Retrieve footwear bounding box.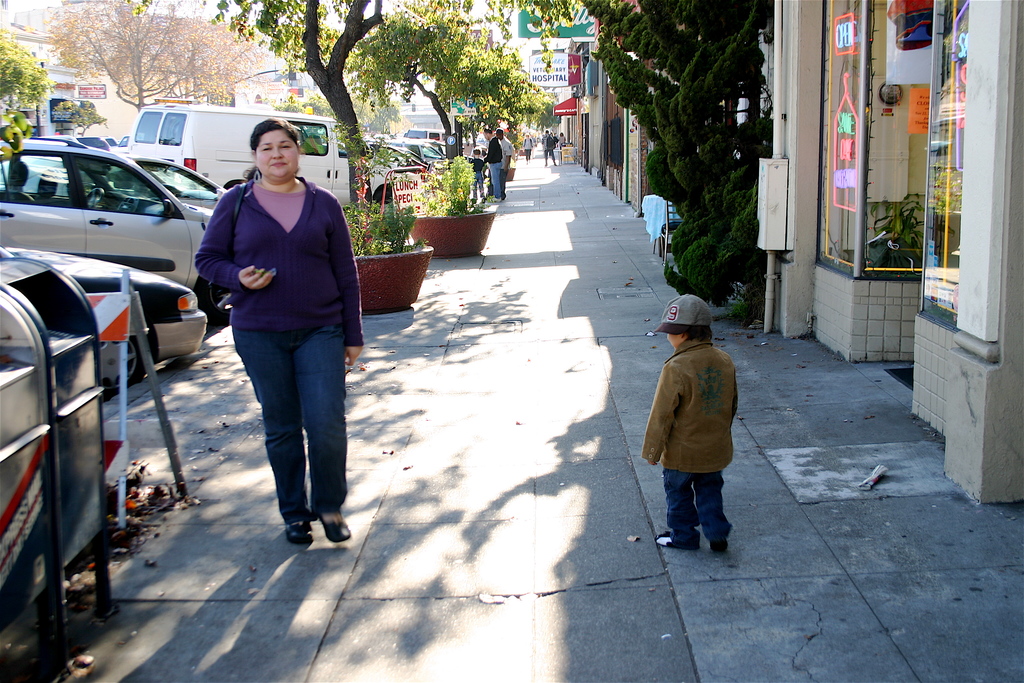
Bounding box: detection(289, 523, 312, 541).
